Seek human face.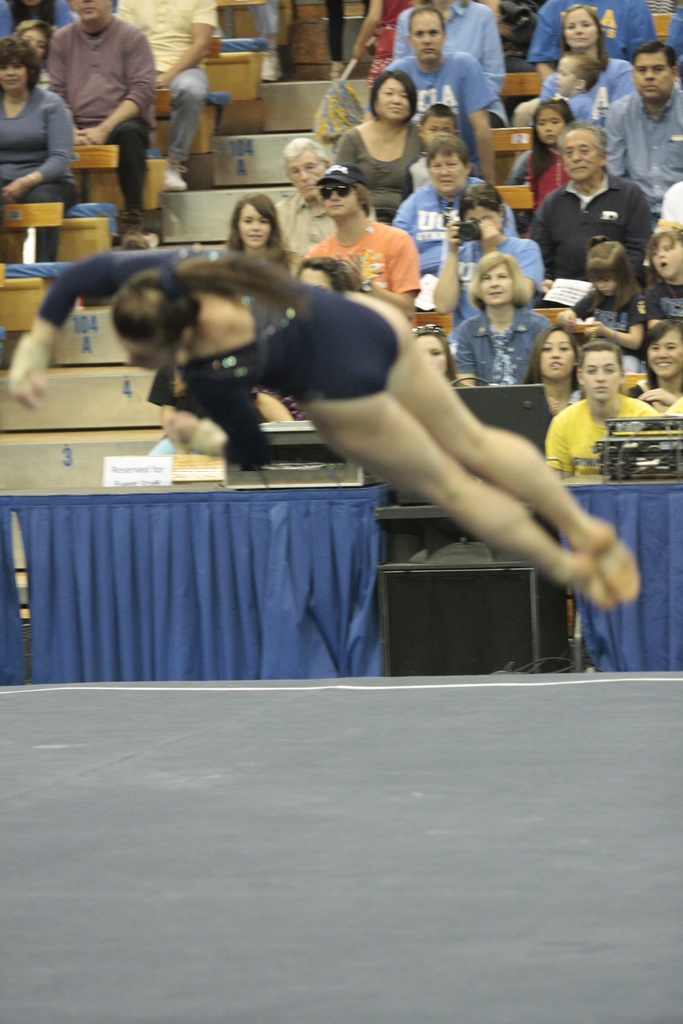
x1=425 y1=117 x2=459 y2=143.
